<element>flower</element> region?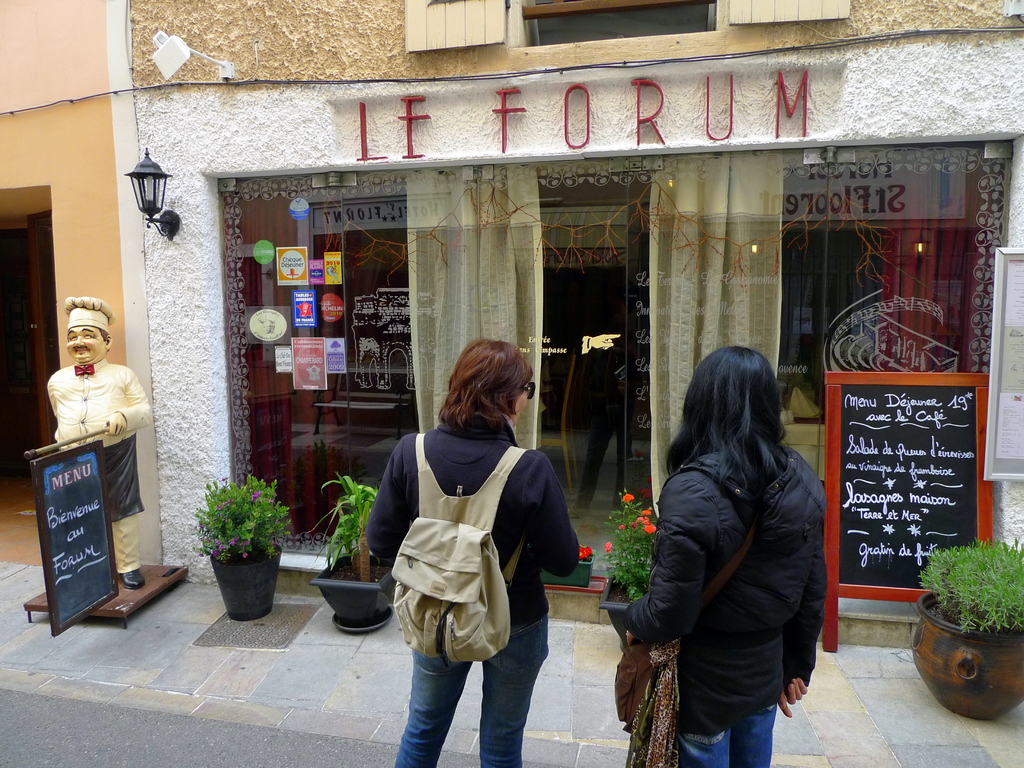
(left=621, top=495, right=632, bottom=504)
